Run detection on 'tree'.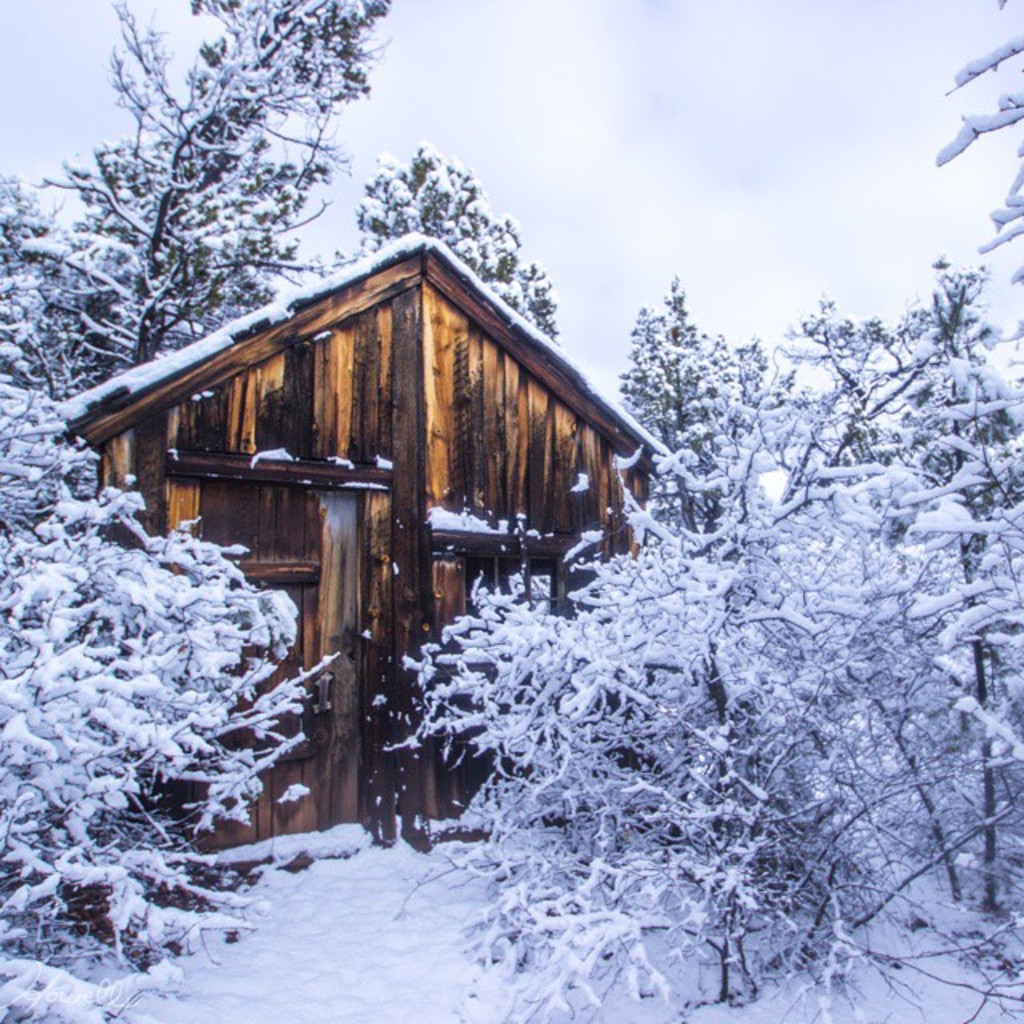
Result: (left=600, top=266, right=771, bottom=502).
